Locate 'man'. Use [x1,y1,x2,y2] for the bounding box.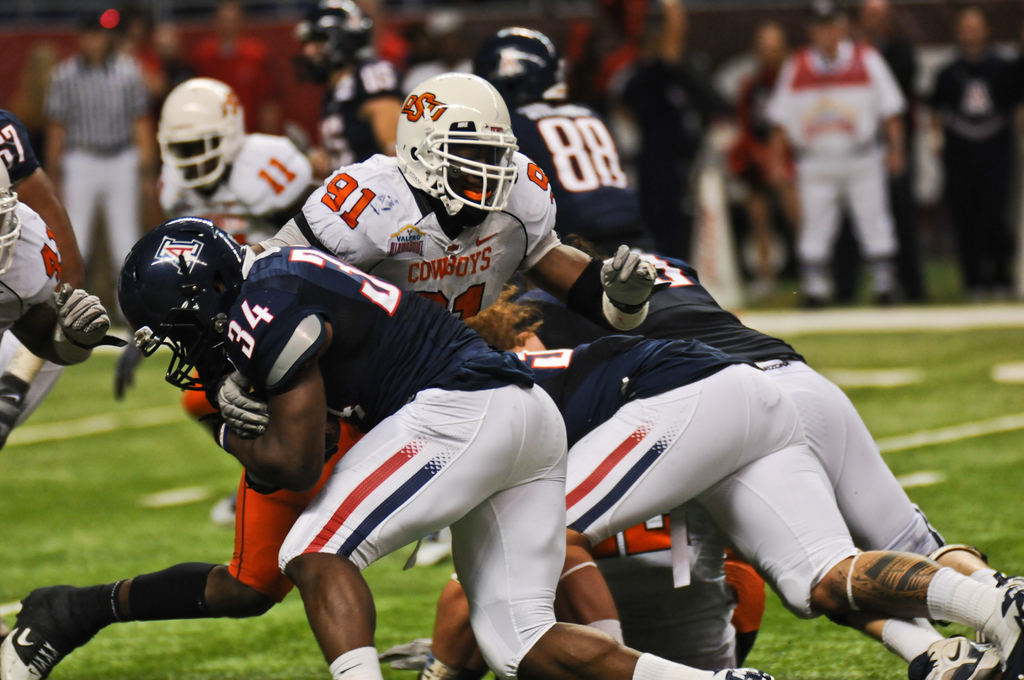
[0,71,657,679].
